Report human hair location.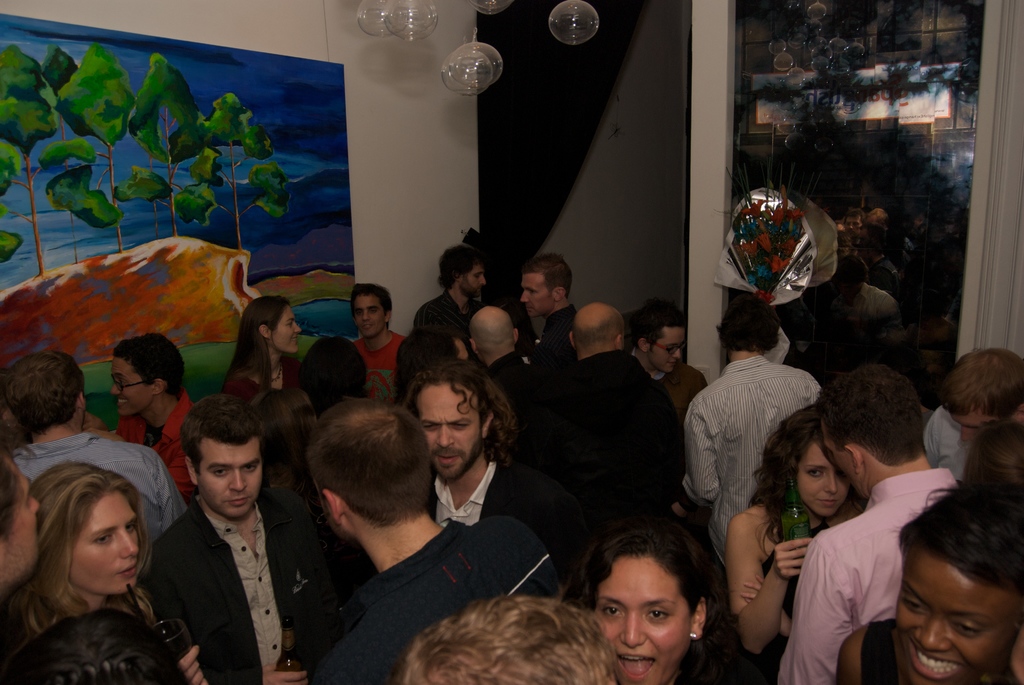
Report: (626, 299, 689, 352).
